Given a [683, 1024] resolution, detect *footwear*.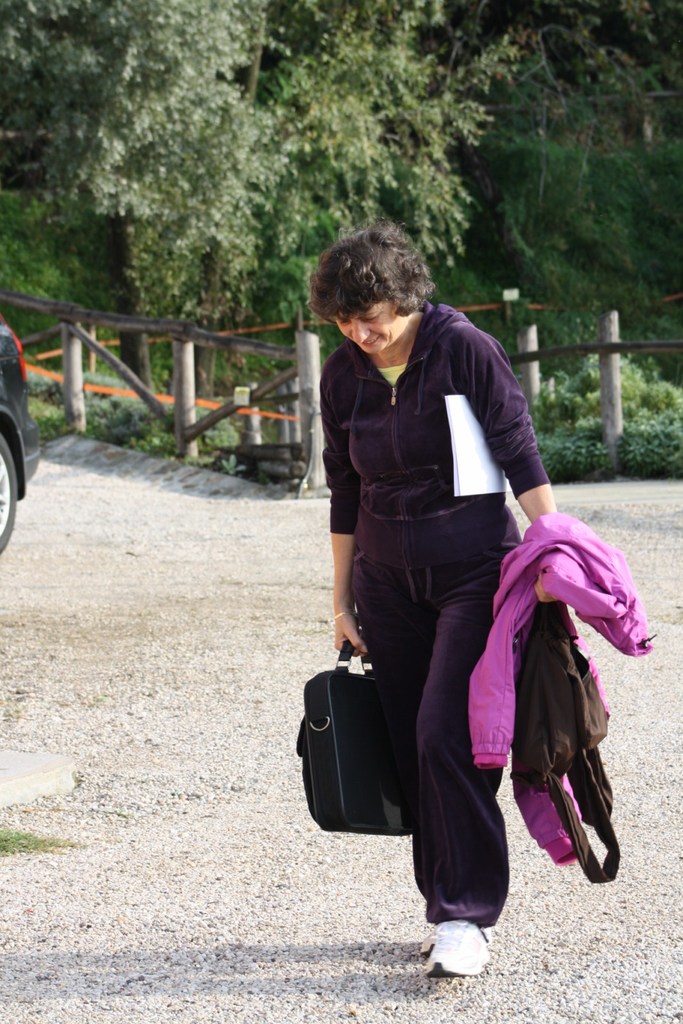
418 920 435 953.
